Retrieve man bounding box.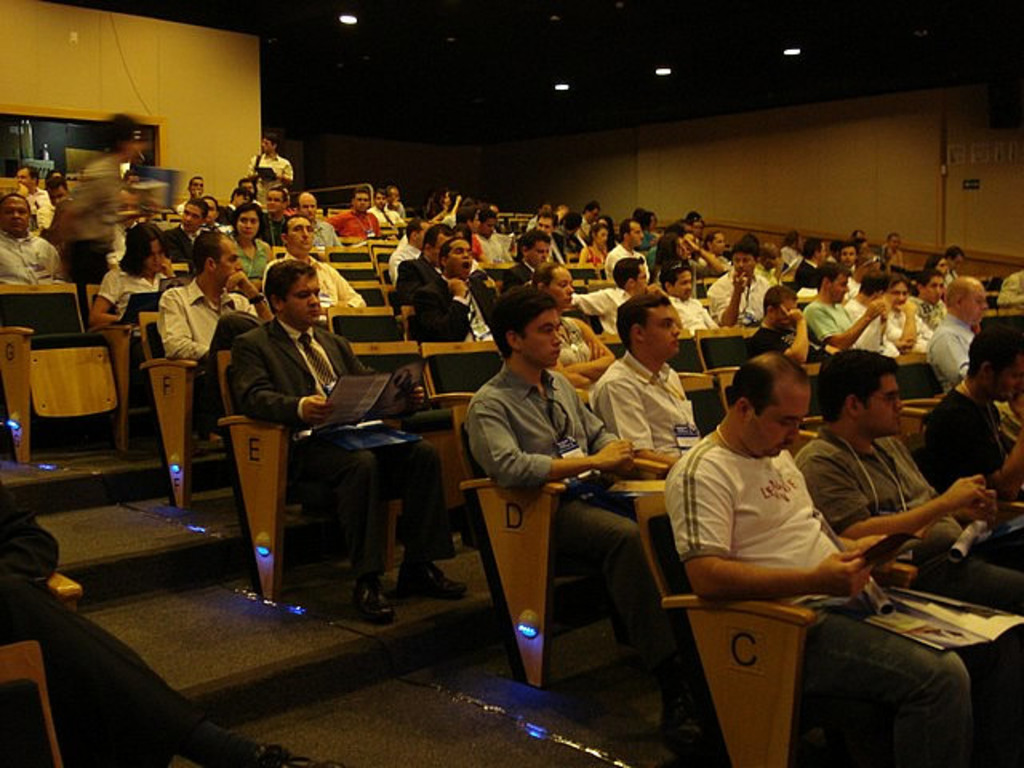
Bounding box: rect(926, 318, 1022, 538).
